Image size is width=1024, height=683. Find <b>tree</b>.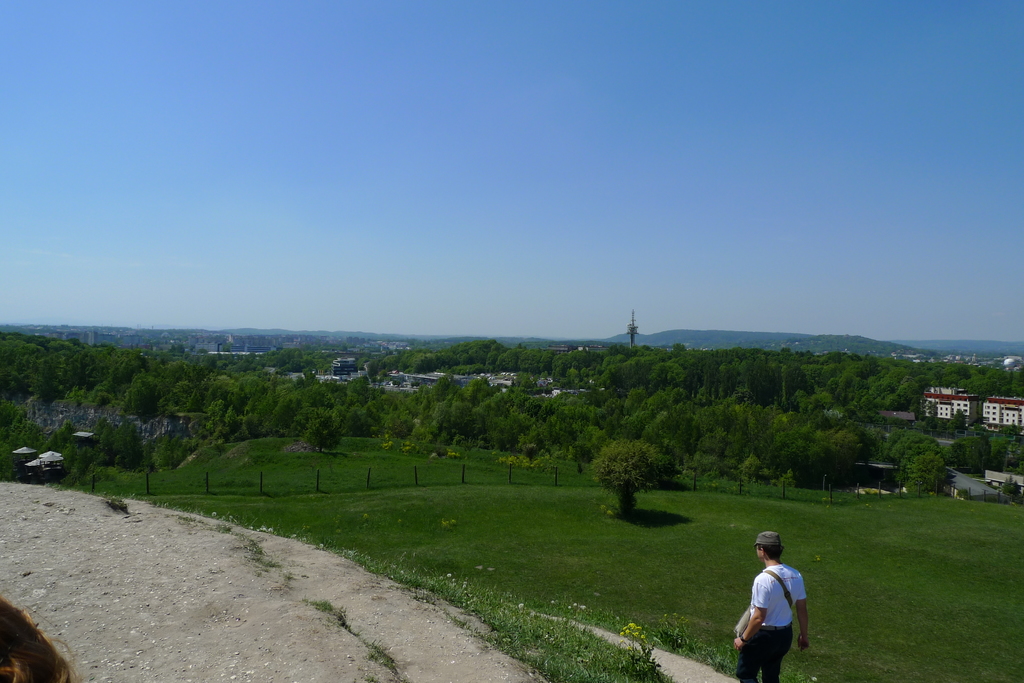
{"left": 162, "top": 382, "right": 202, "bottom": 410}.
